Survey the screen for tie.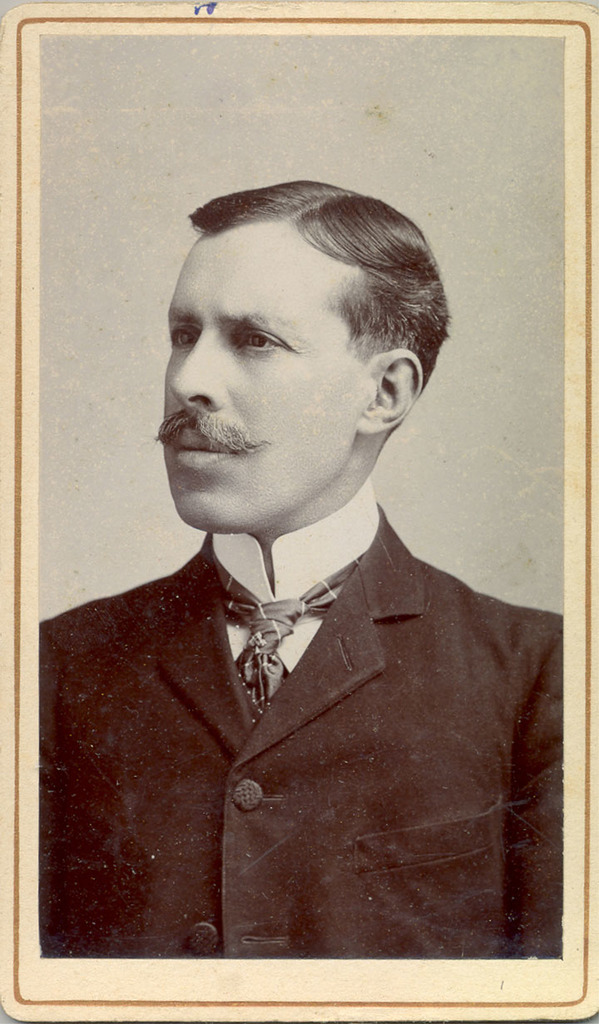
Survey found: bbox=[200, 561, 369, 725].
